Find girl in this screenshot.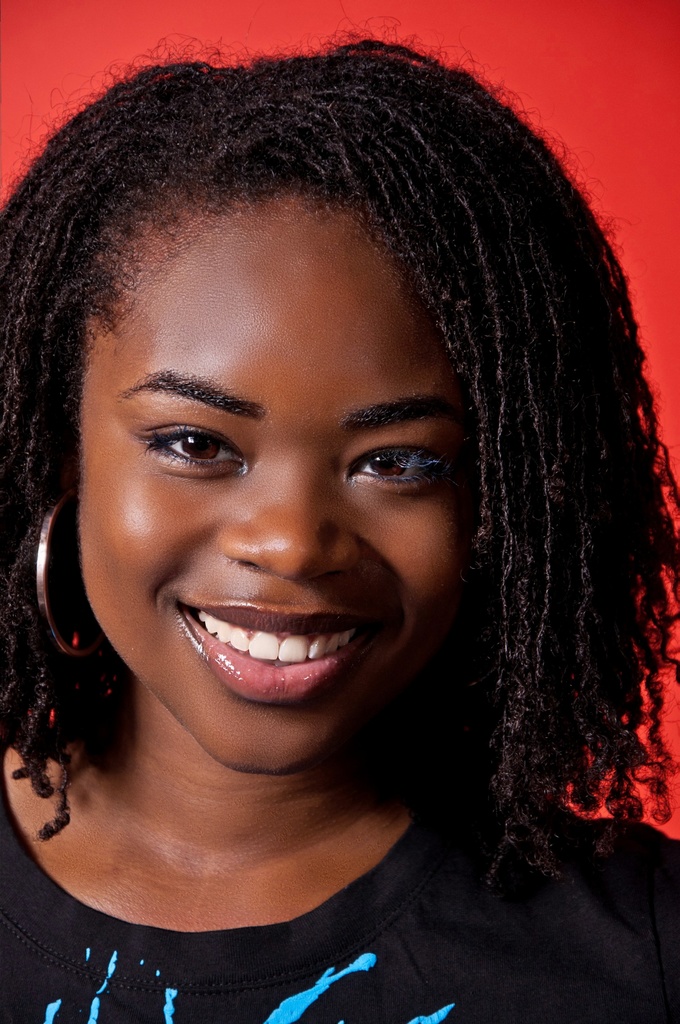
The bounding box for girl is box=[0, 22, 679, 1023].
